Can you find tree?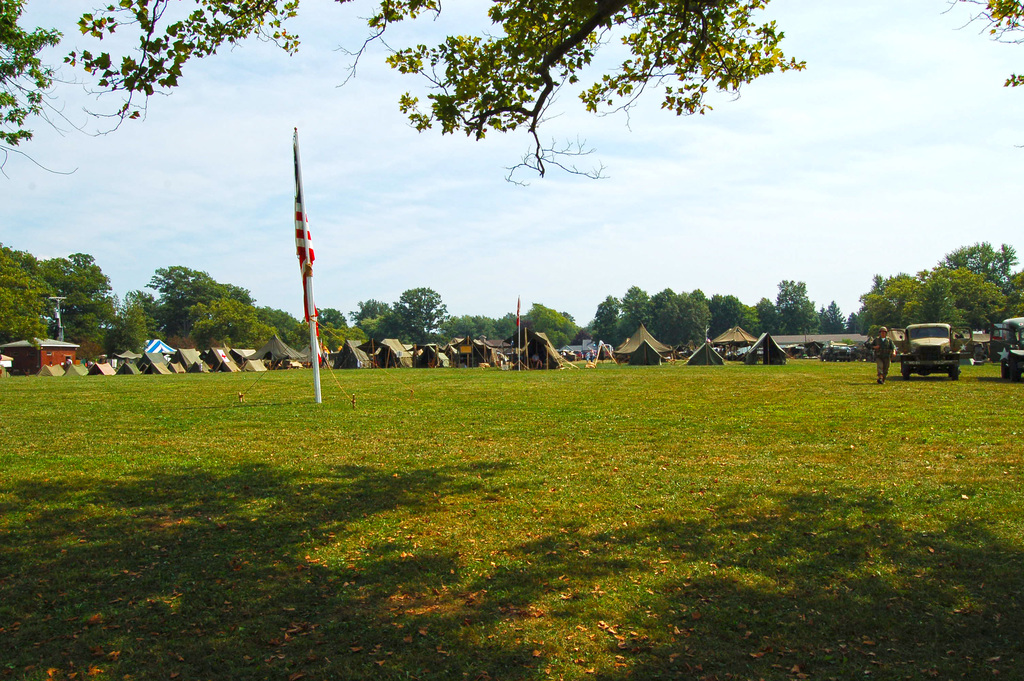
Yes, bounding box: 590 295 626 349.
